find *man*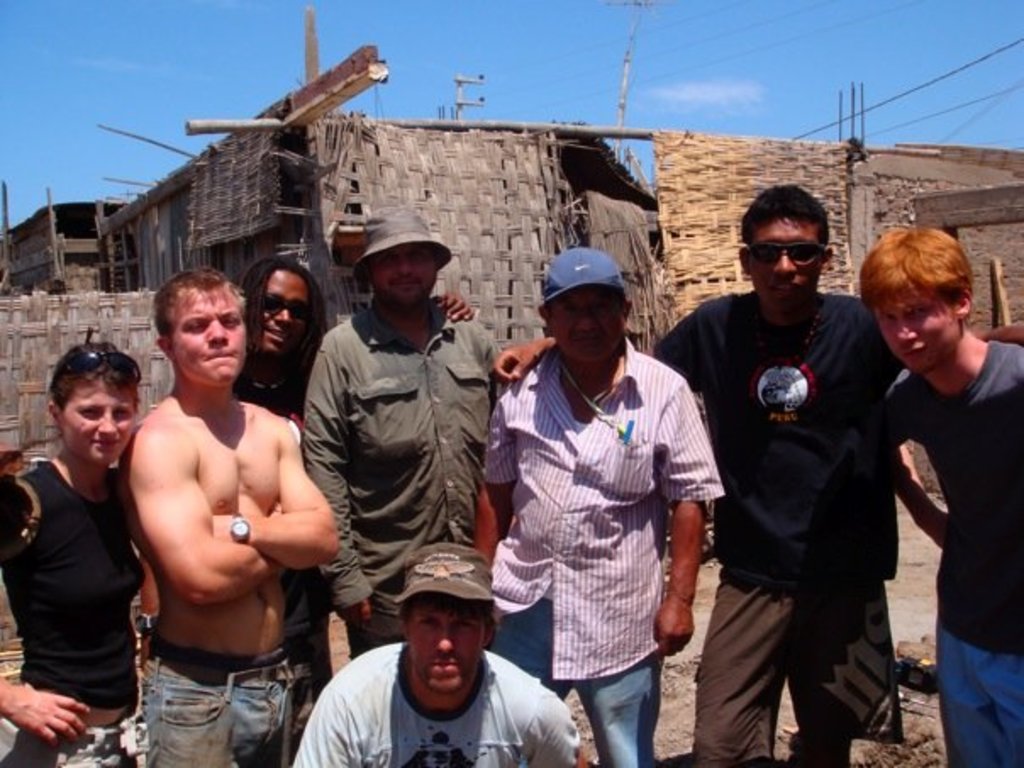
bbox(488, 185, 1022, 766)
